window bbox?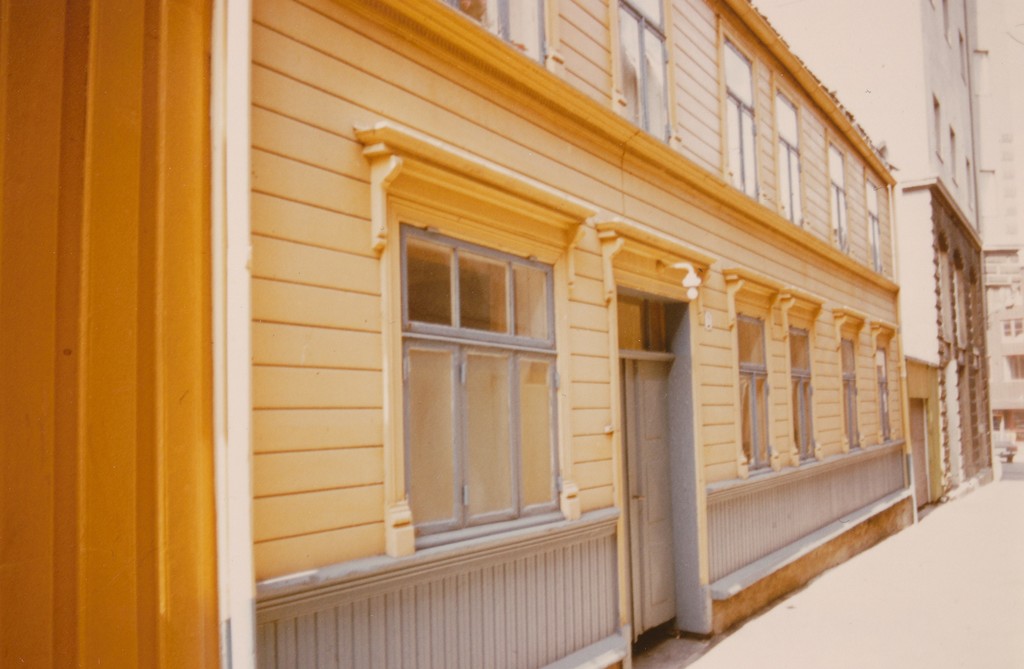
[737, 313, 776, 471]
